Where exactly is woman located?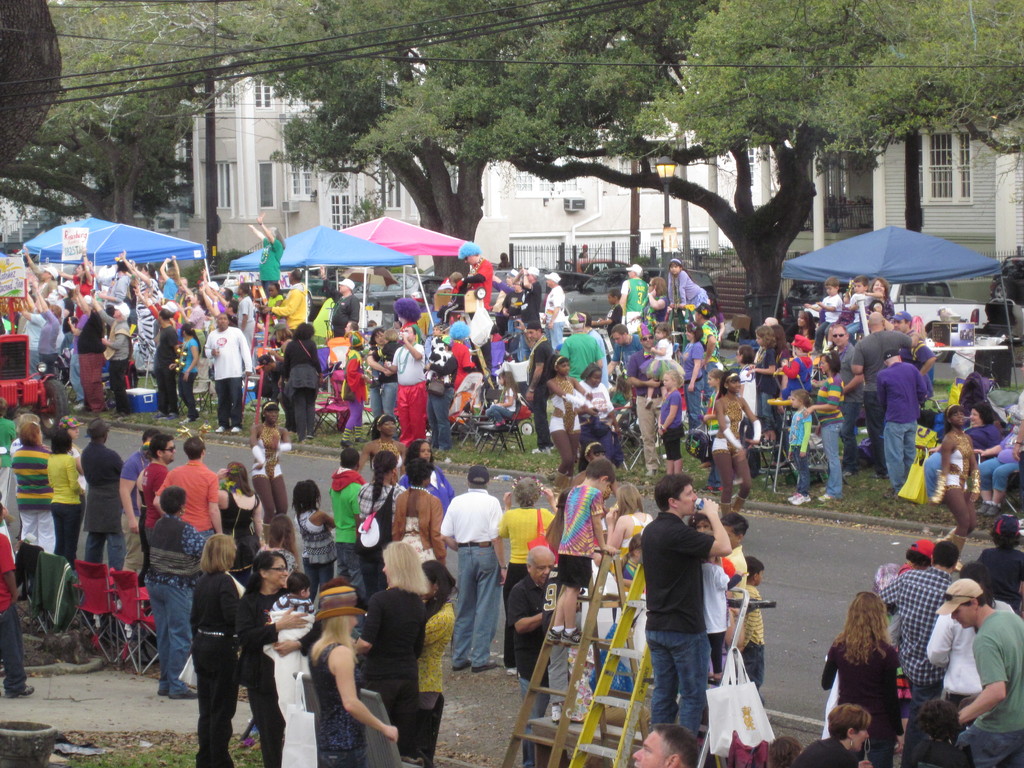
Its bounding box is Rect(212, 463, 266, 546).
